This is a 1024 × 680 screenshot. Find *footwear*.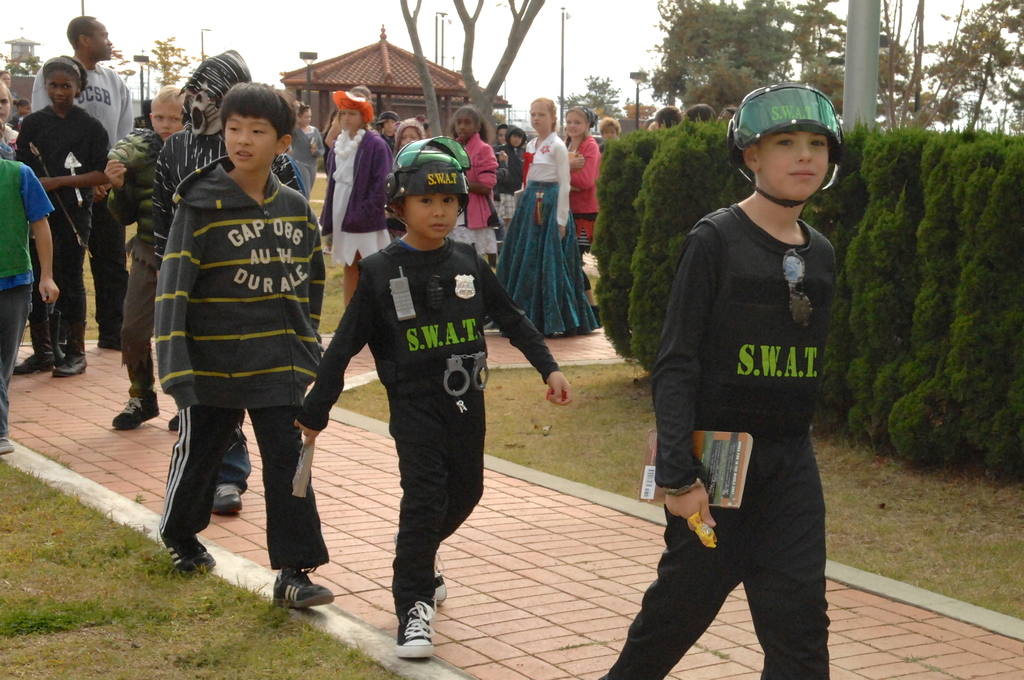
Bounding box: 0:434:13:457.
